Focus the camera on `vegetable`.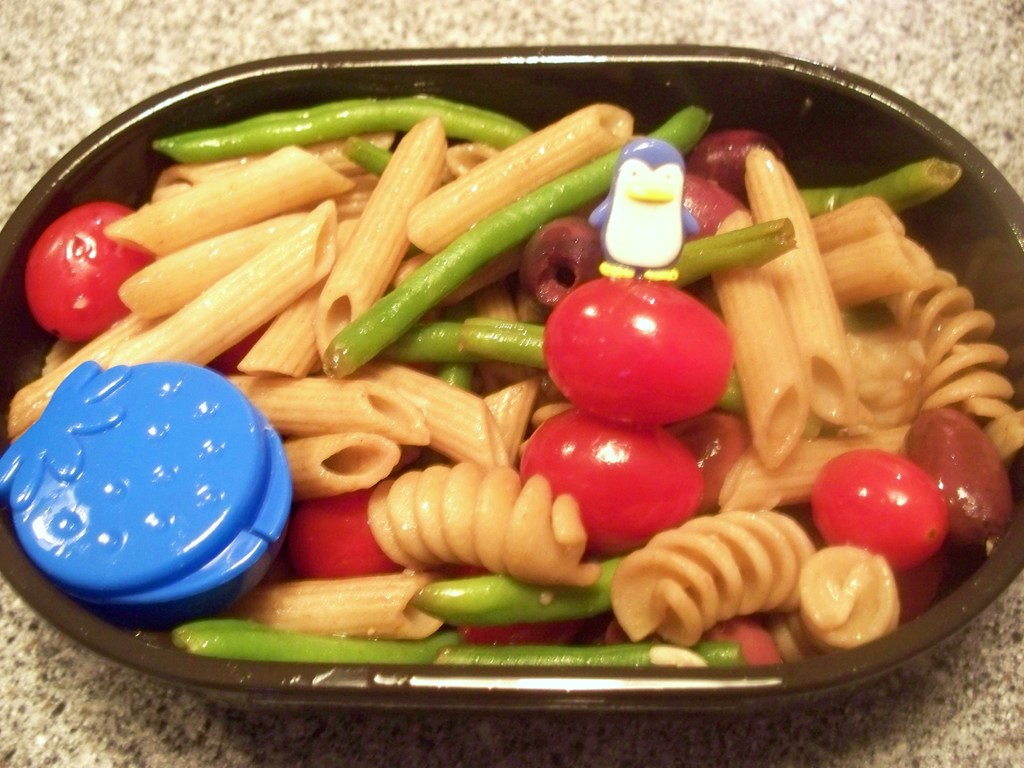
Focus region: region(374, 321, 554, 372).
